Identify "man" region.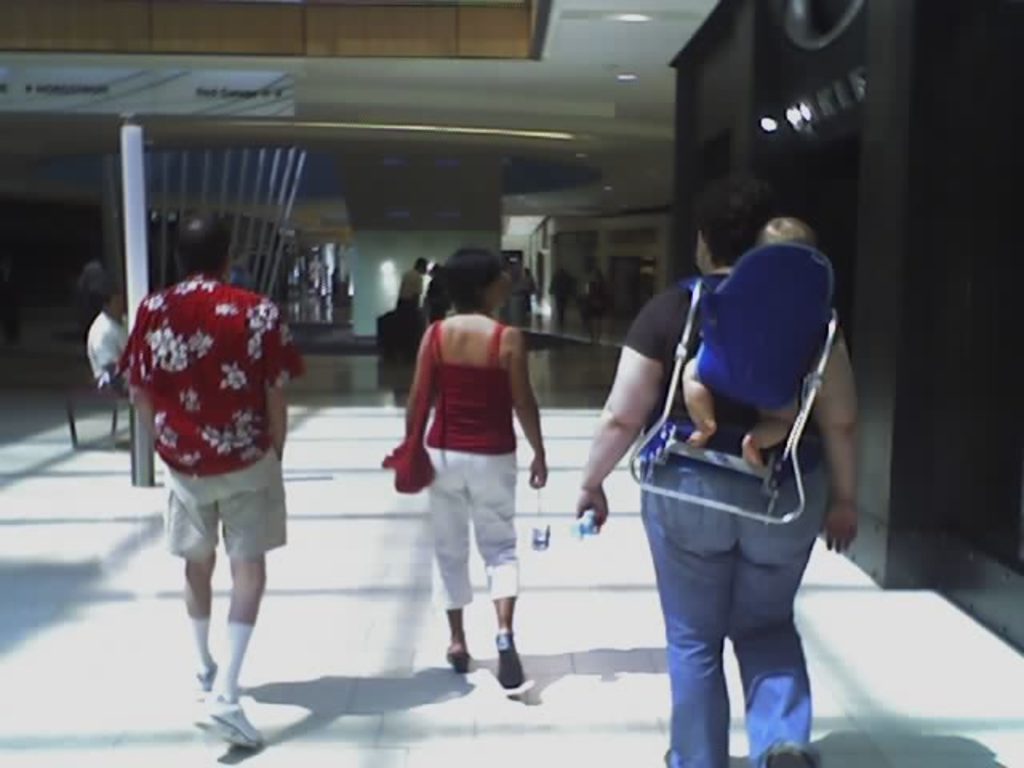
Region: 579:208:858:757.
